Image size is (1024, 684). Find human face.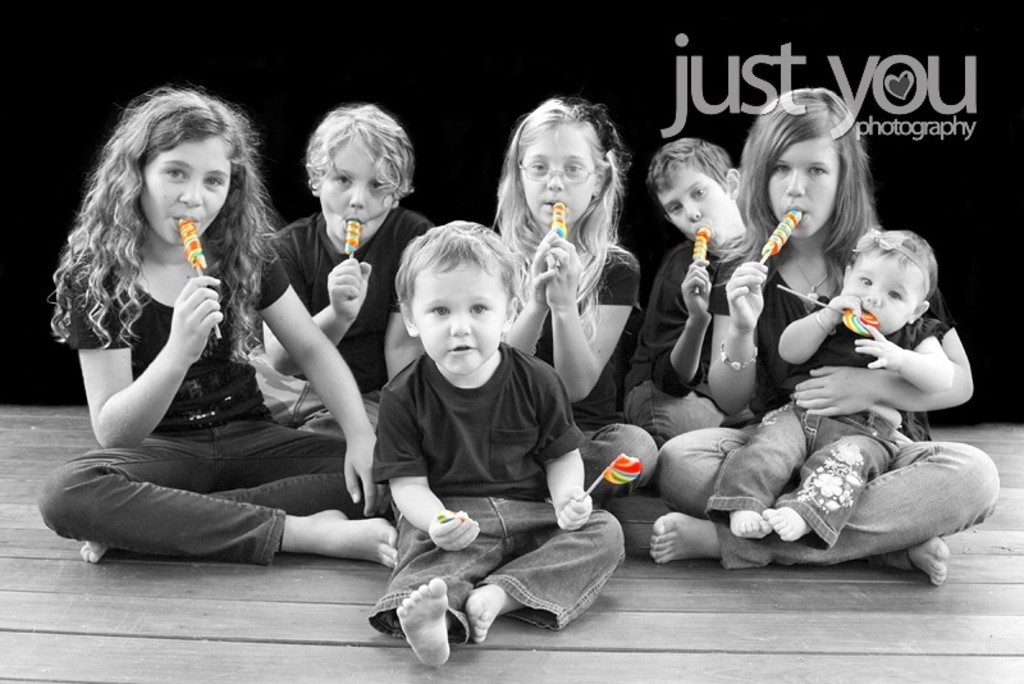
bbox=[842, 259, 923, 339].
